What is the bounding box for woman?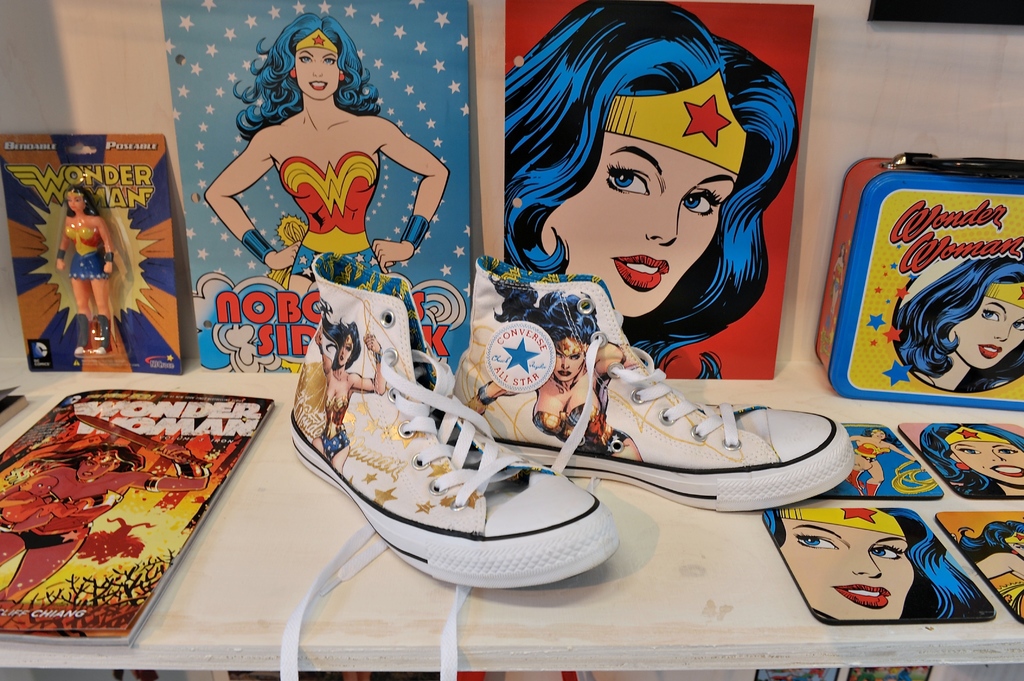
<box>197,13,450,298</box>.
